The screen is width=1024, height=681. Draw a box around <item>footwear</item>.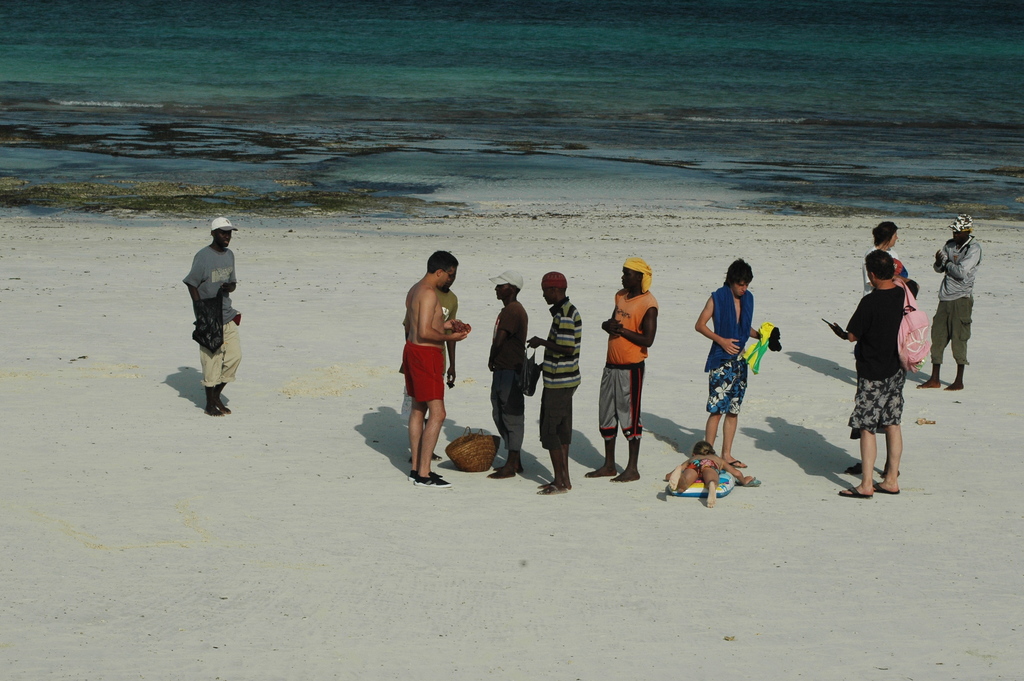
{"x1": 202, "y1": 386, "x2": 225, "y2": 415}.
